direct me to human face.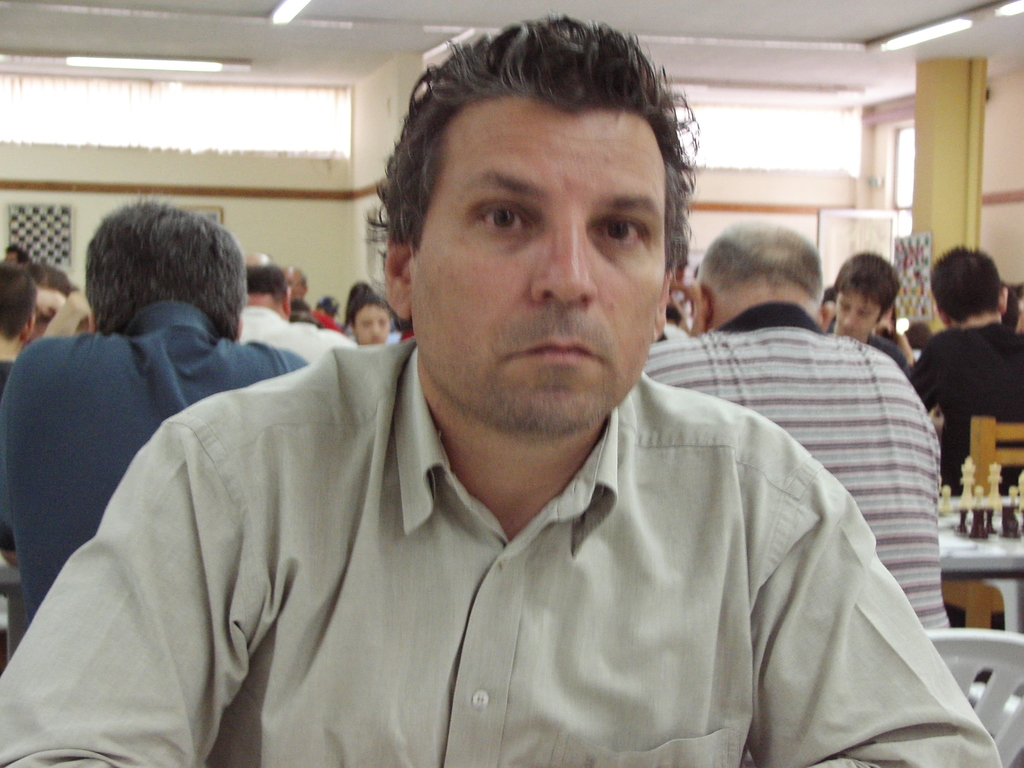
Direction: rect(353, 304, 390, 352).
